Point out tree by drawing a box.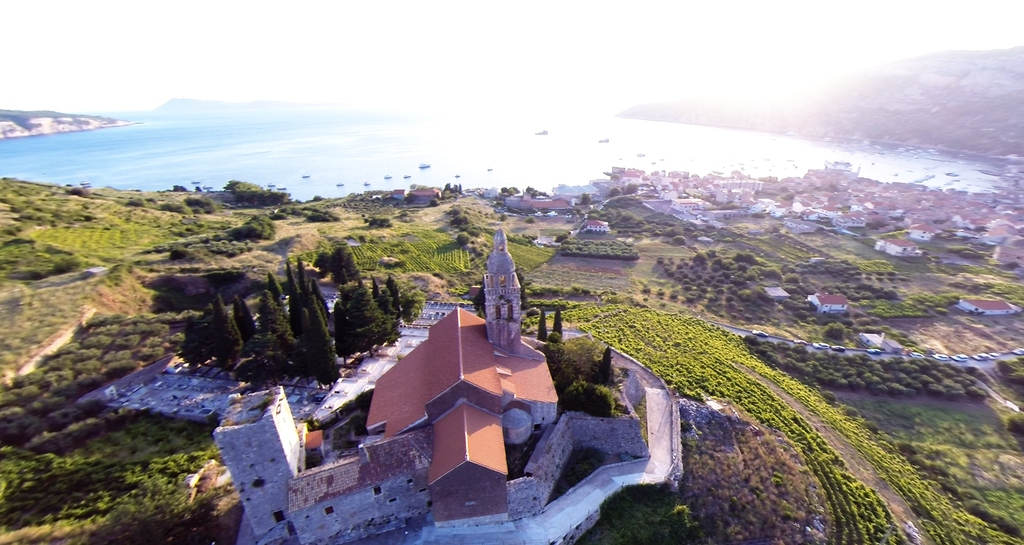
597:347:613:391.
